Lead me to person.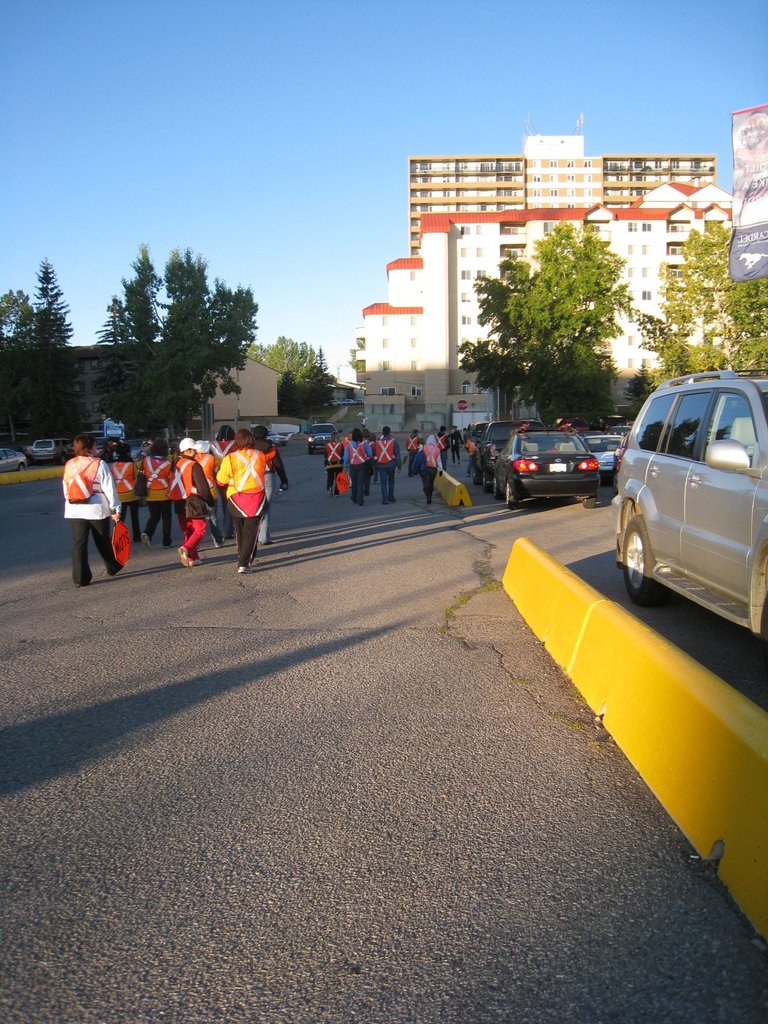
Lead to box=[137, 438, 172, 548].
